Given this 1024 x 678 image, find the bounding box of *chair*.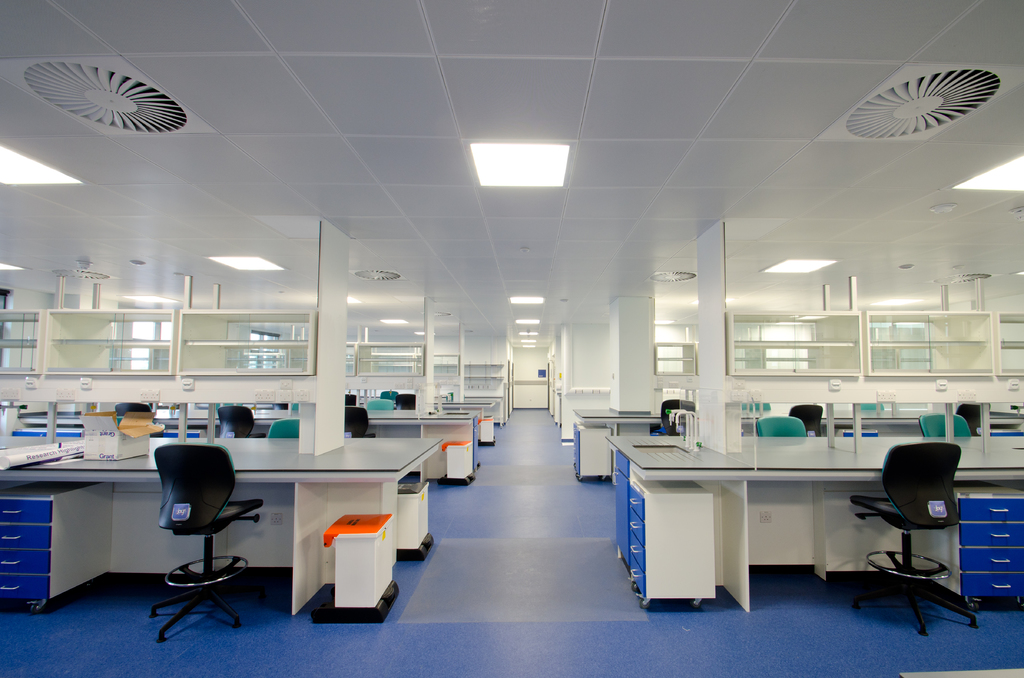
x1=394 y1=394 x2=419 y2=410.
